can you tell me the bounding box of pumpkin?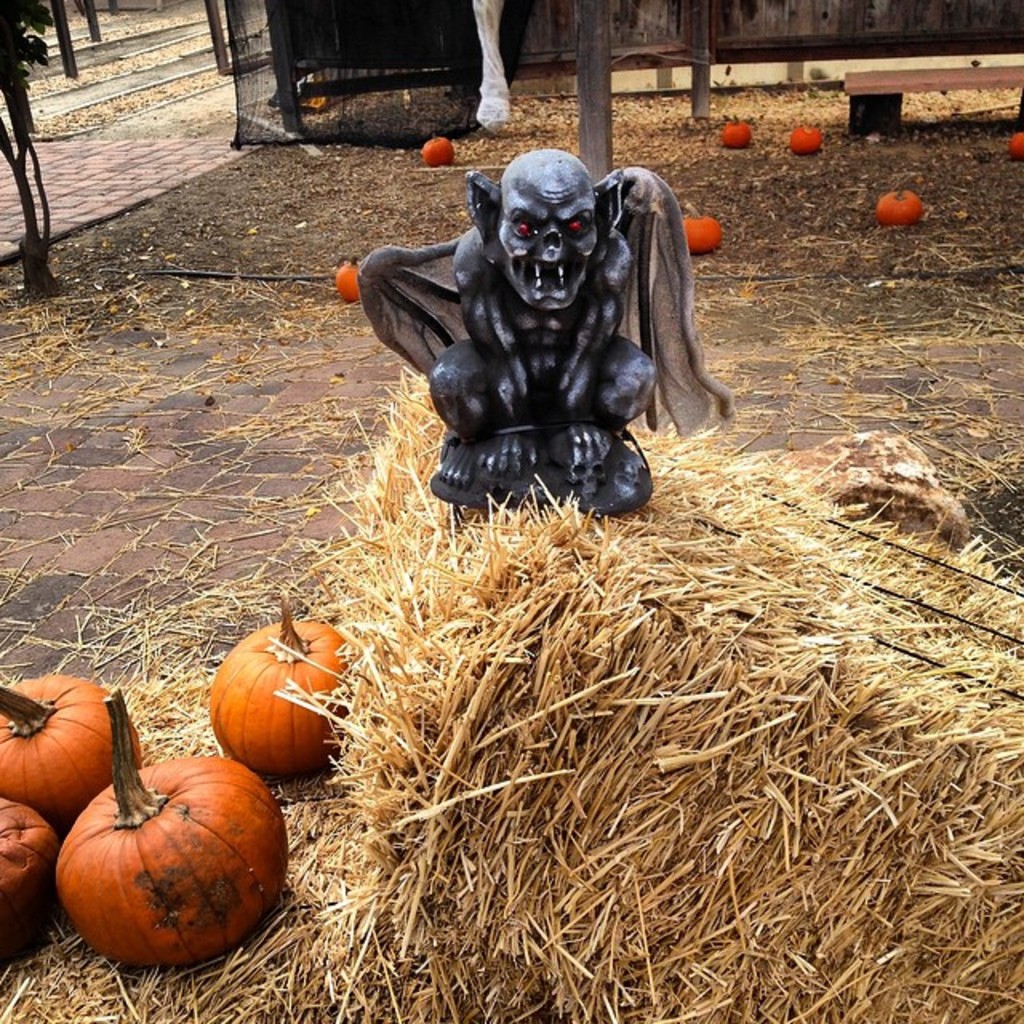
787/123/827/157.
